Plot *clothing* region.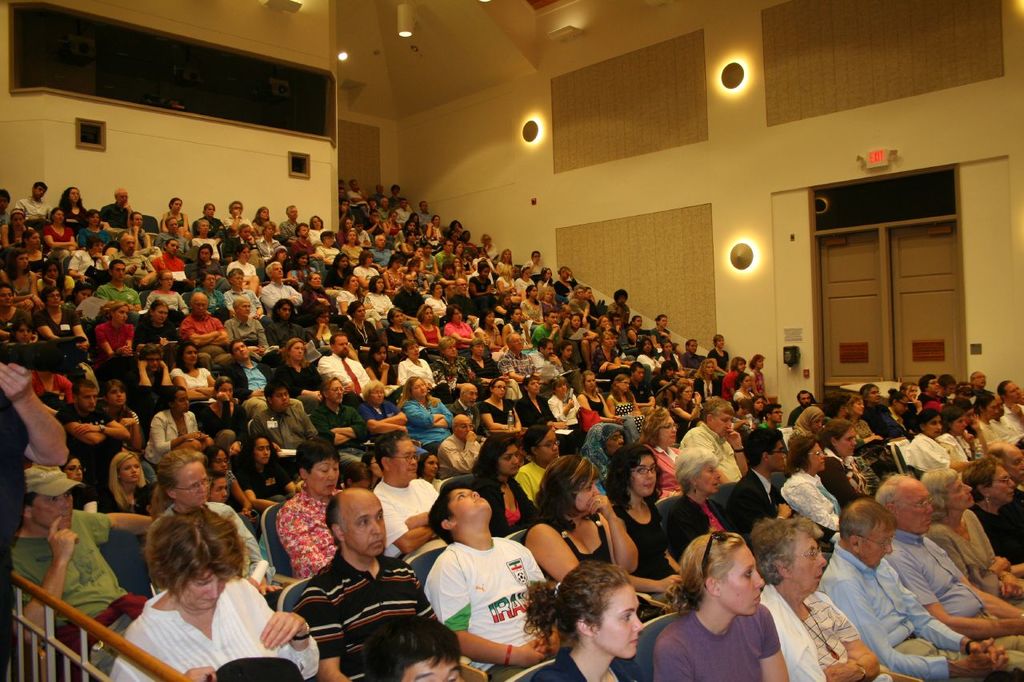
Plotted at bbox=[636, 352, 658, 374].
